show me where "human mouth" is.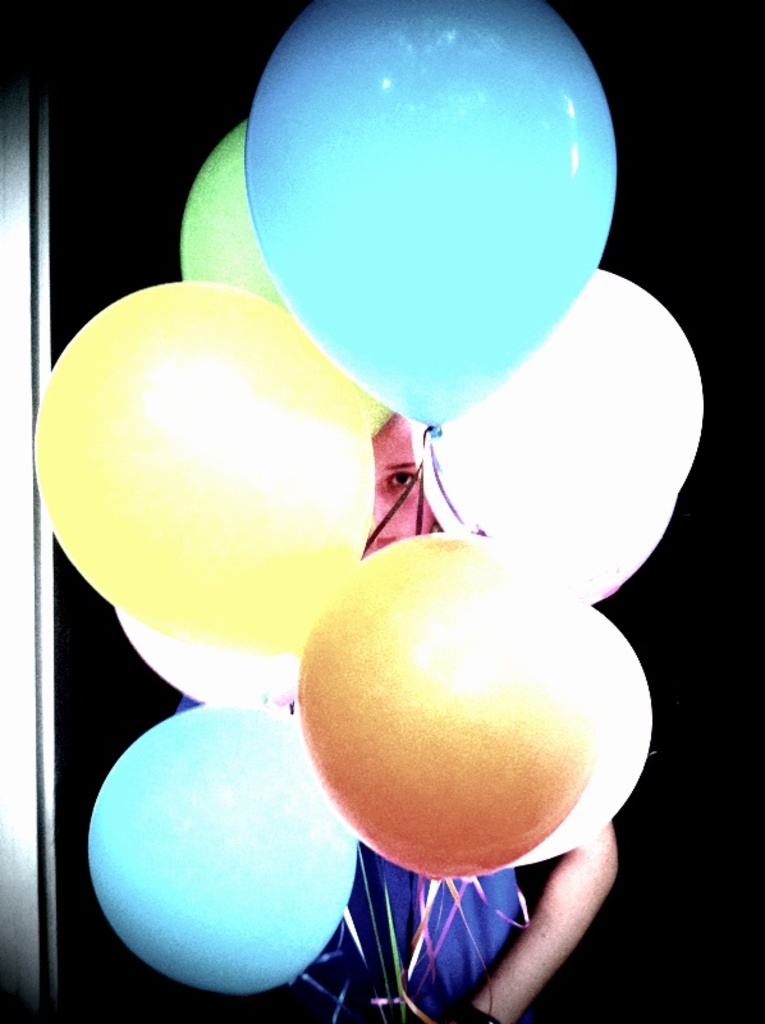
"human mouth" is at (left=370, top=535, right=393, bottom=549).
